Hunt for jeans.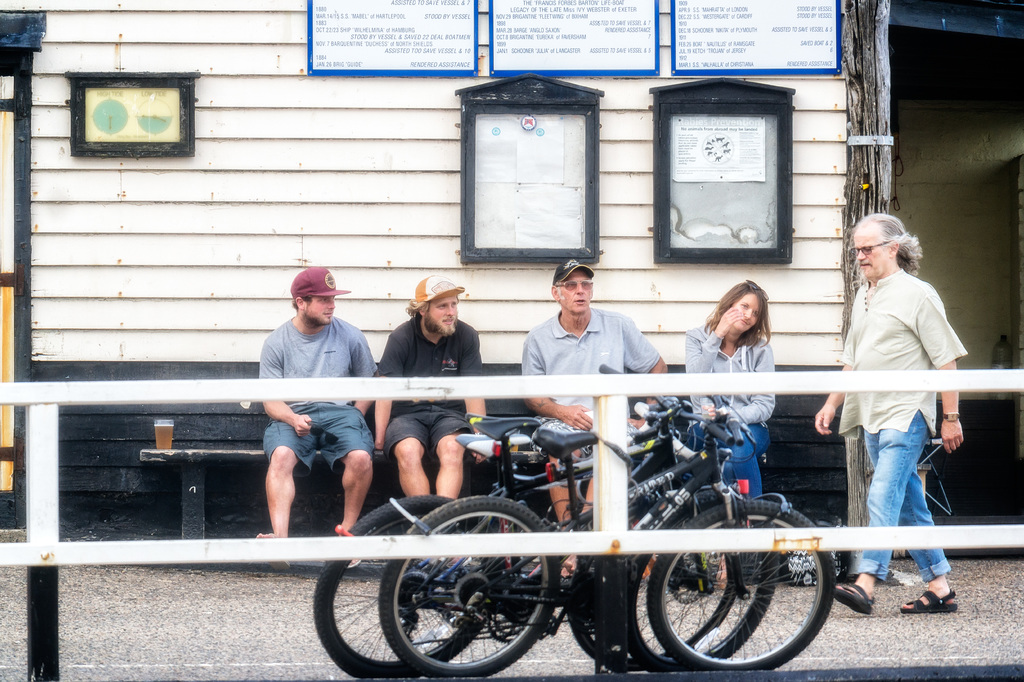
Hunted down at Rect(385, 413, 474, 461).
